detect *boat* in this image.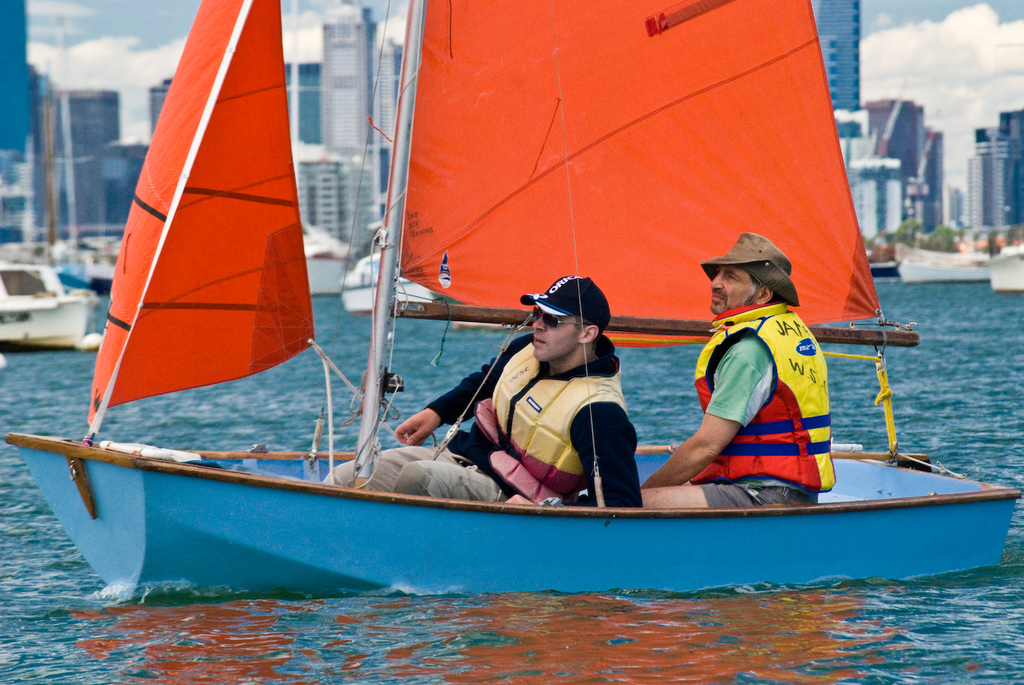
Detection: select_region(350, 0, 436, 322).
